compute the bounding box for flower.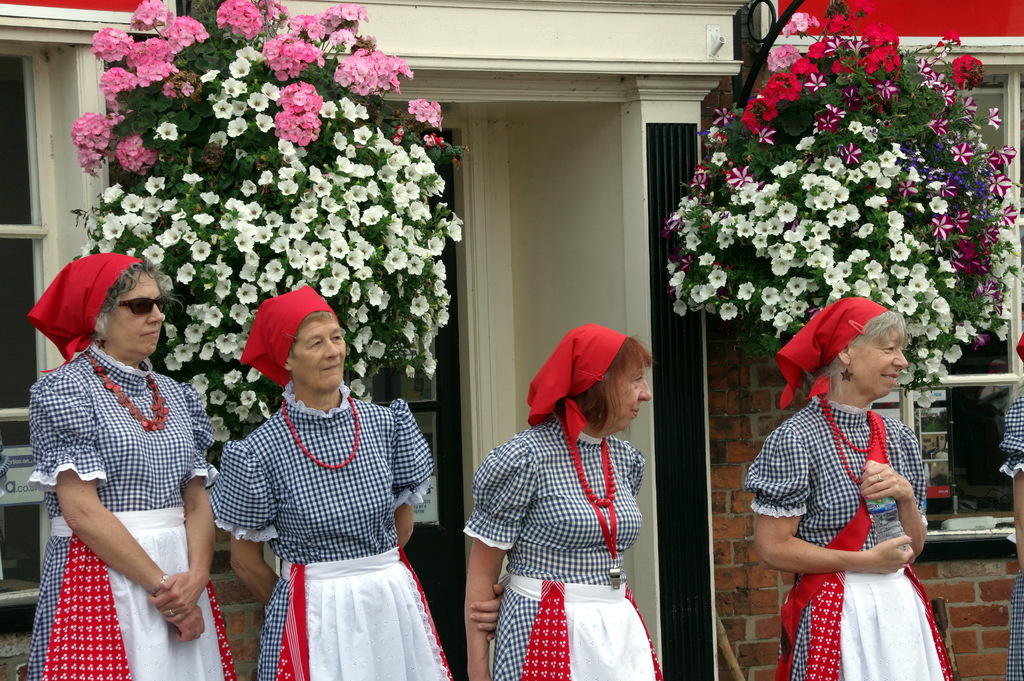
select_region(451, 209, 460, 222).
